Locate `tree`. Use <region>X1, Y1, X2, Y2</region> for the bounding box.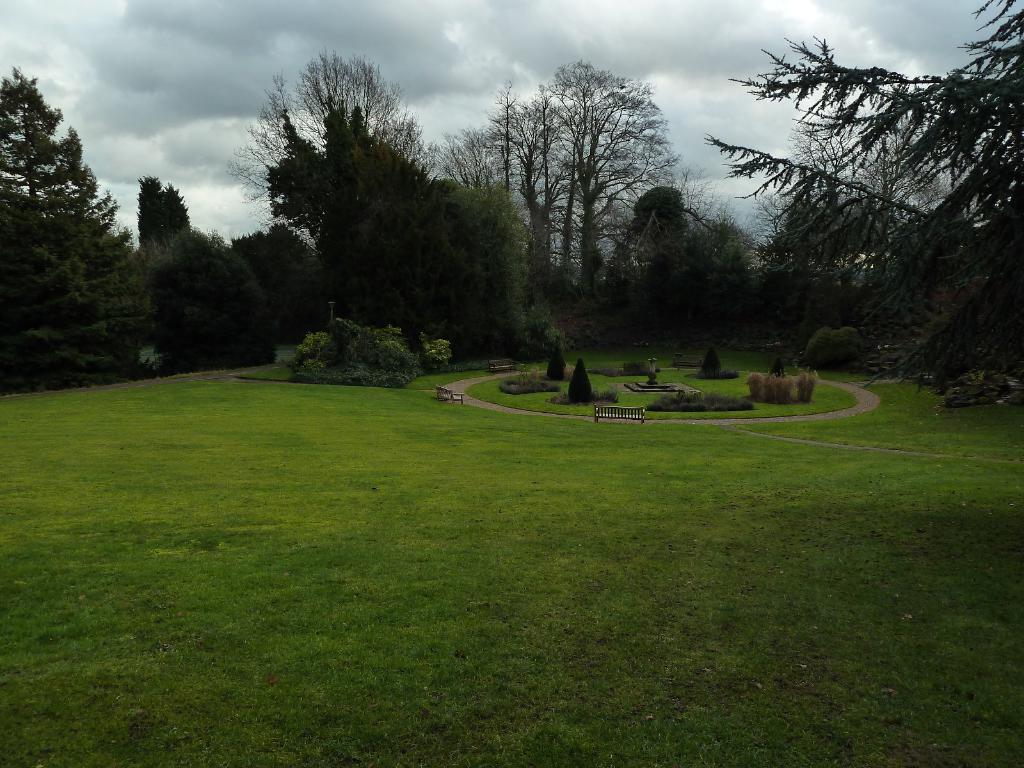
<region>411, 177, 551, 374</region>.
